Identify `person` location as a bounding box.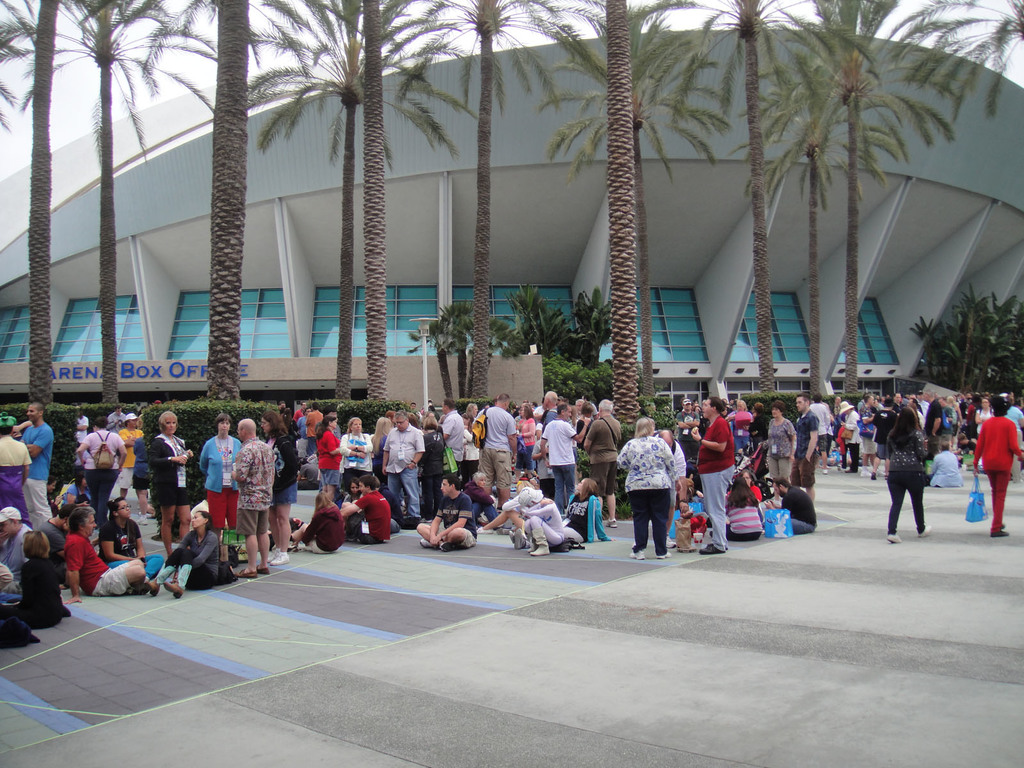
<box>140,512,218,595</box>.
